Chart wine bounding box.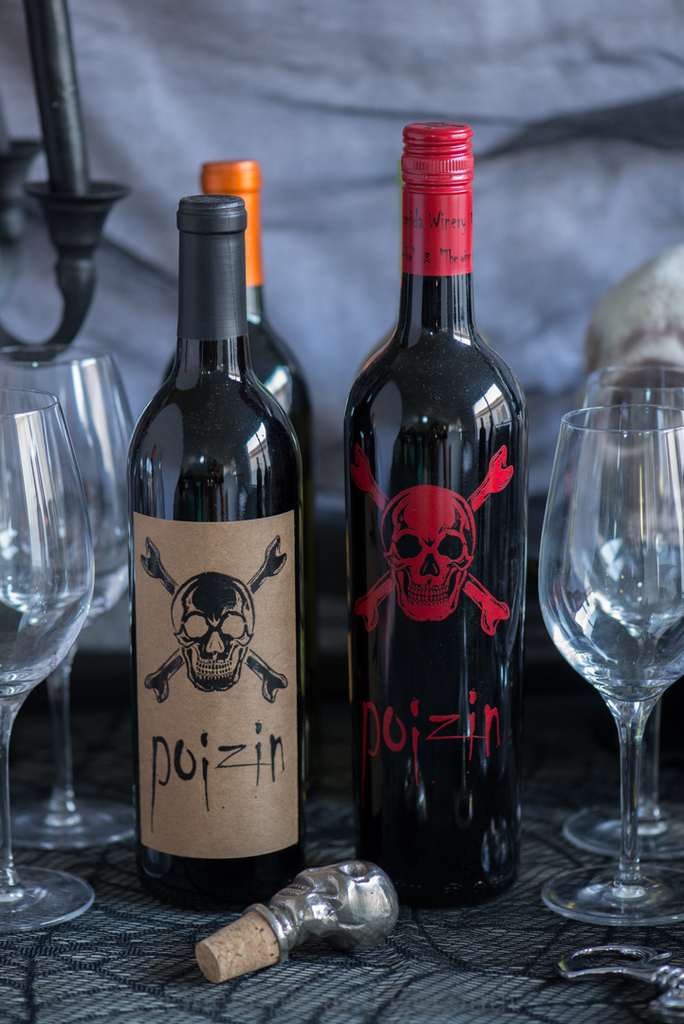
Charted: {"left": 185, "top": 145, "right": 332, "bottom": 788}.
